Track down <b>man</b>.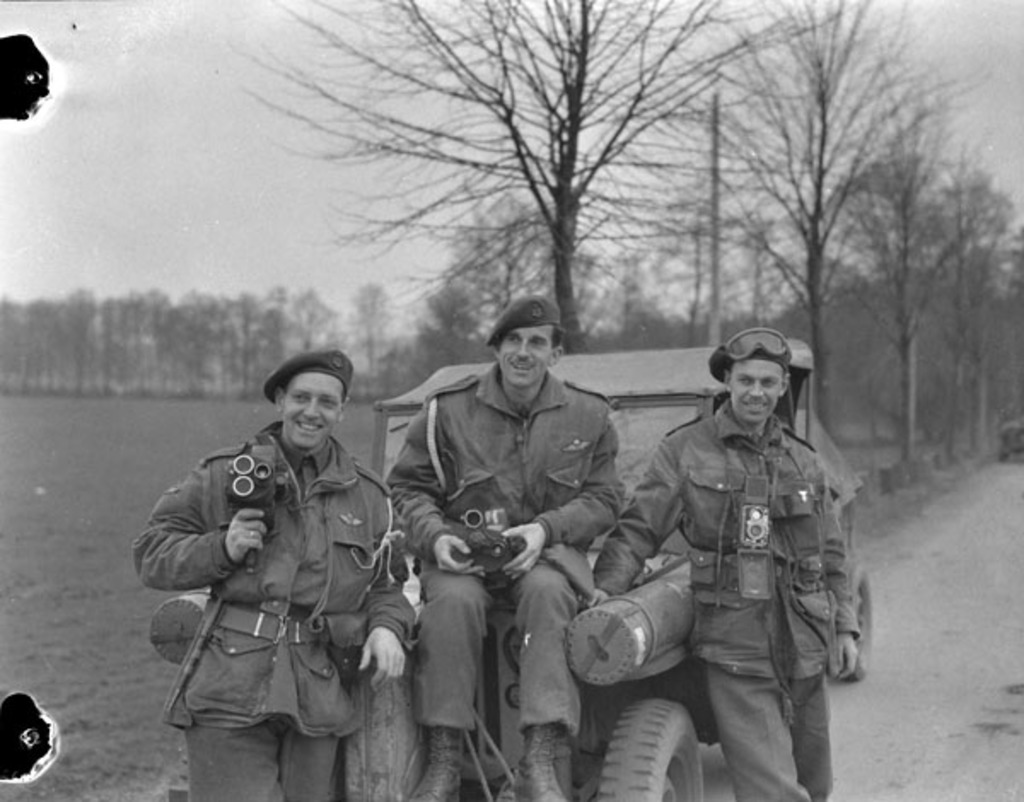
Tracked to box(387, 297, 625, 800).
